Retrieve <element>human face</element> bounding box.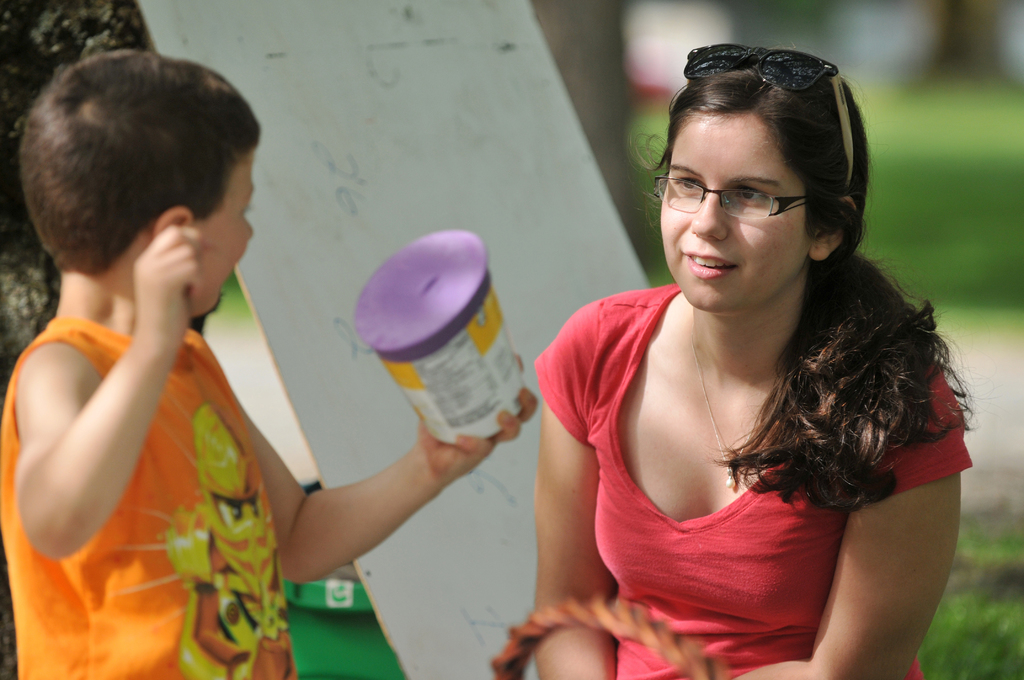
Bounding box: [661, 114, 805, 313].
